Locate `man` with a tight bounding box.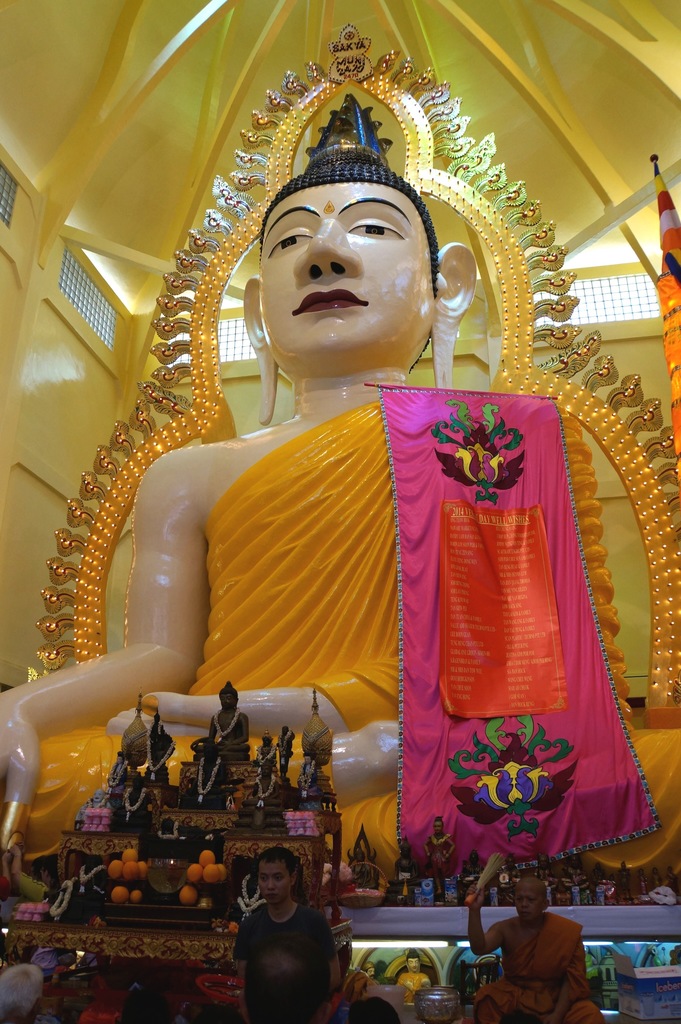
box(221, 847, 342, 1023).
